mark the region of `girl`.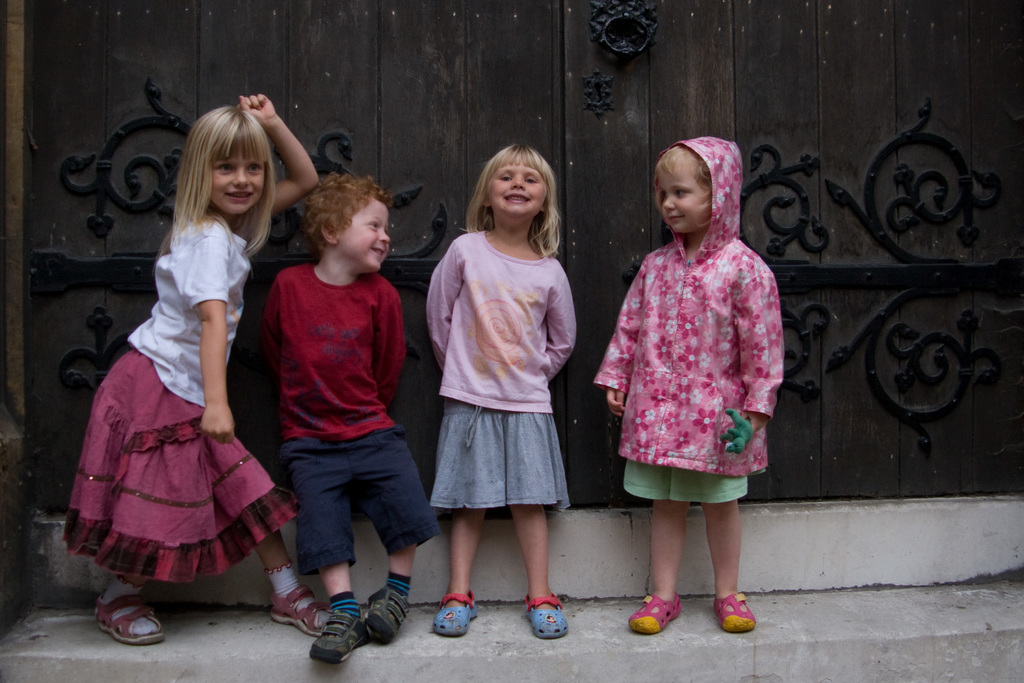
Region: detection(426, 142, 579, 636).
